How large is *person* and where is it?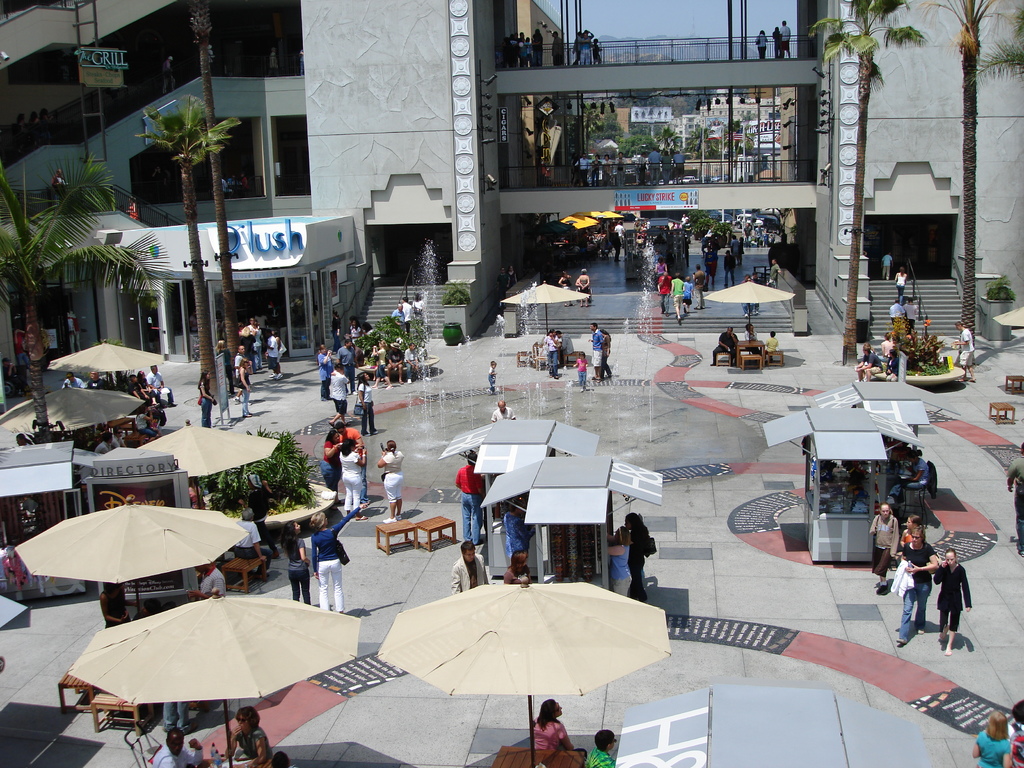
Bounding box: detection(677, 214, 691, 225).
